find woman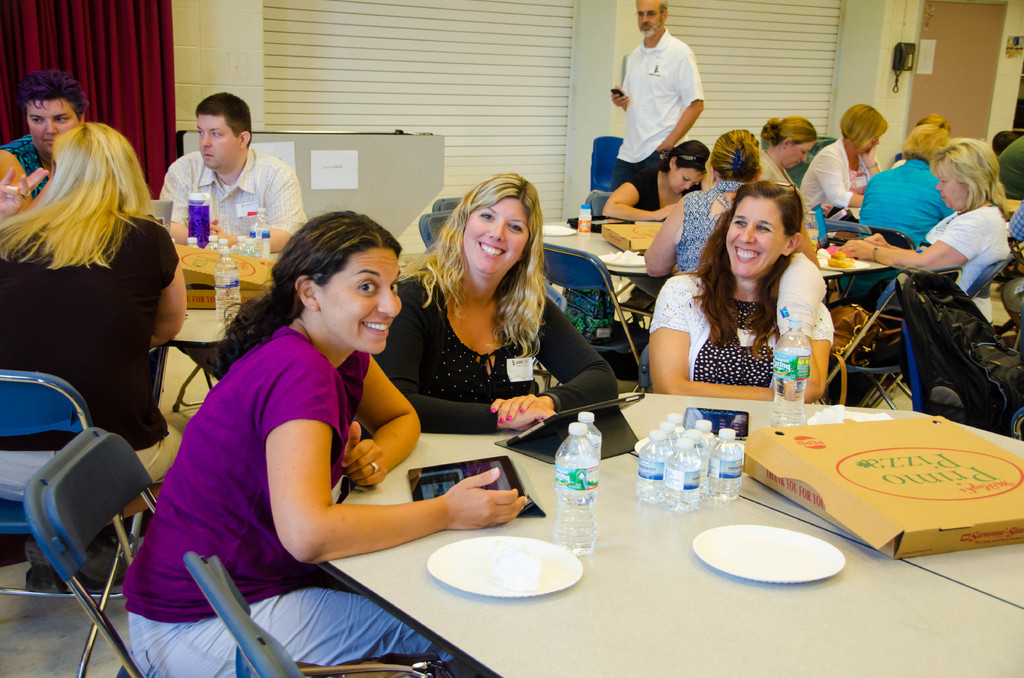
[left=649, top=175, right=844, bottom=406]
